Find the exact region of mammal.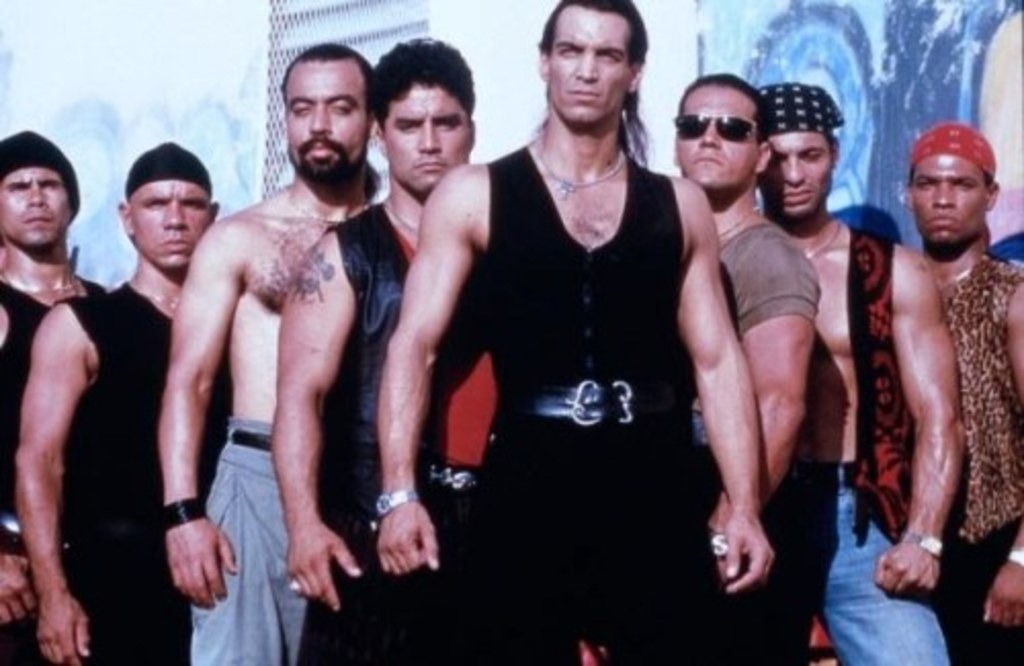
Exact region: [274, 31, 481, 664].
